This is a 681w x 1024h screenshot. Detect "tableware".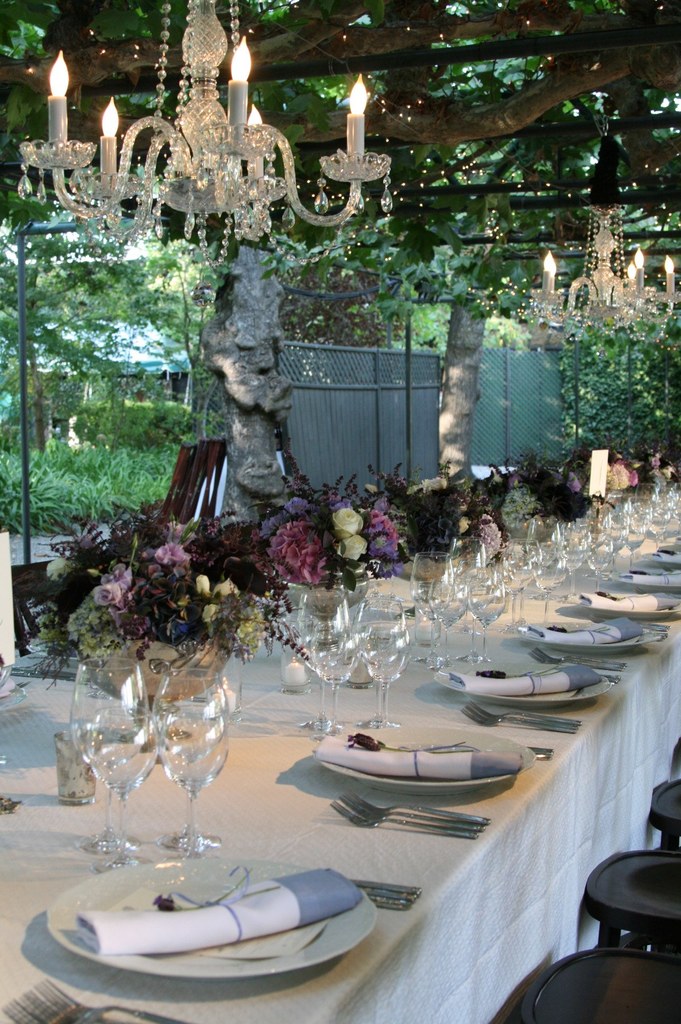
(left=56, top=732, right=96, bottom=804).
